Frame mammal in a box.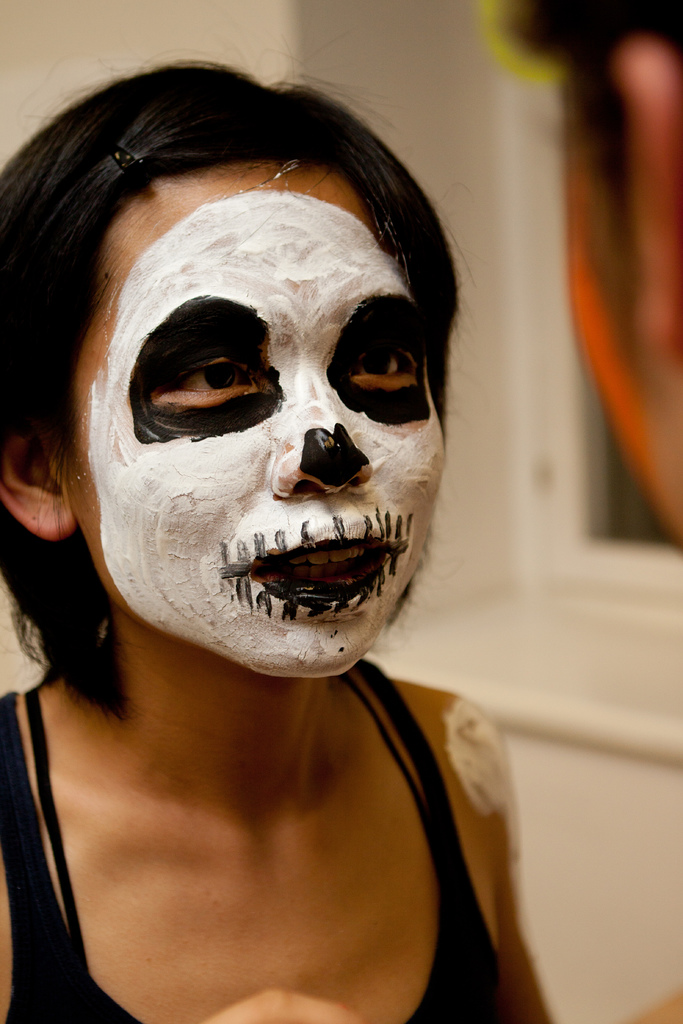
bbox=[0, 63, 536, 1002].
